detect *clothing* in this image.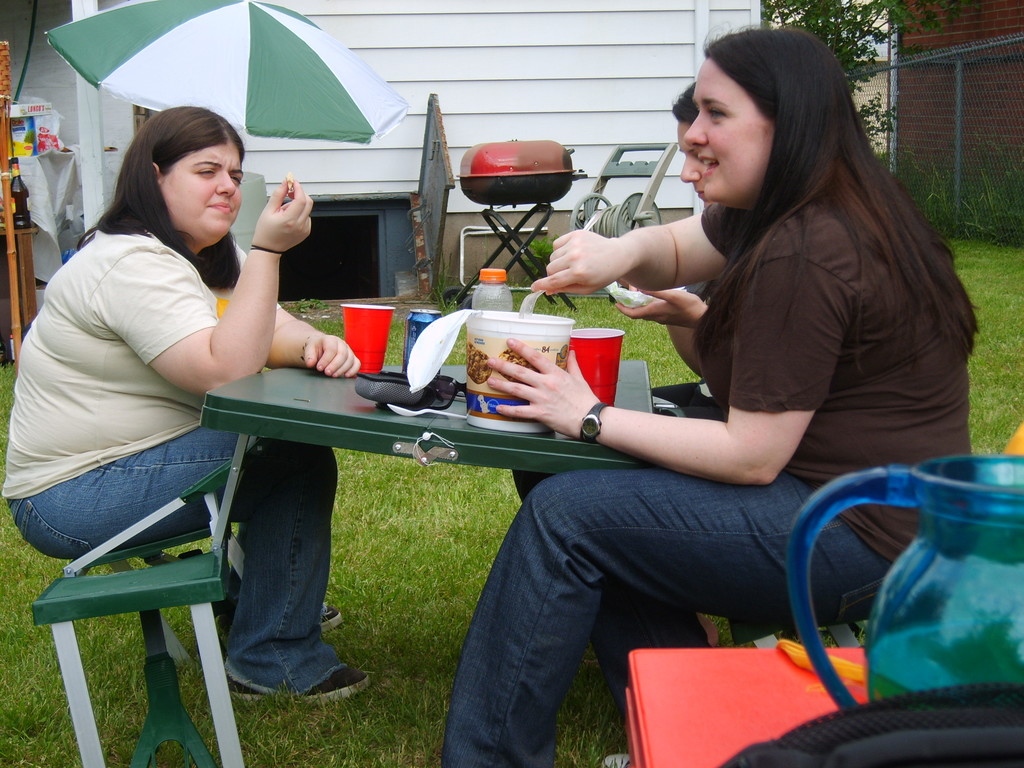
Detection: <box>0,214,349,705</box>.
